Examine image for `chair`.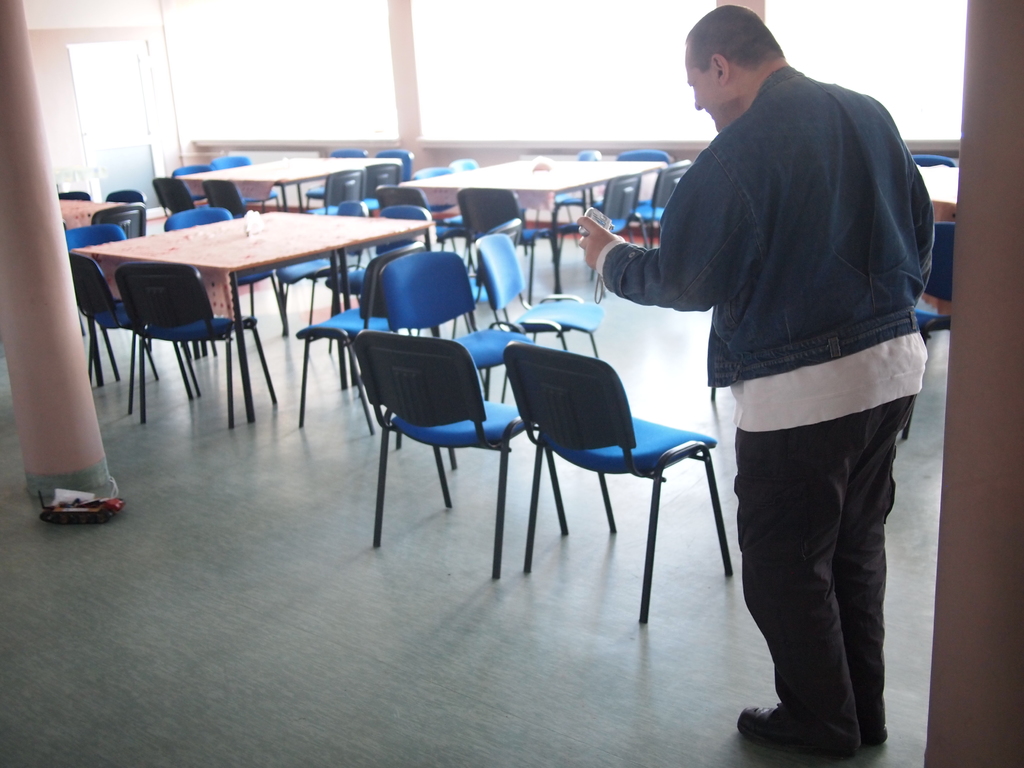
Examination result: 474,233,607,404.
